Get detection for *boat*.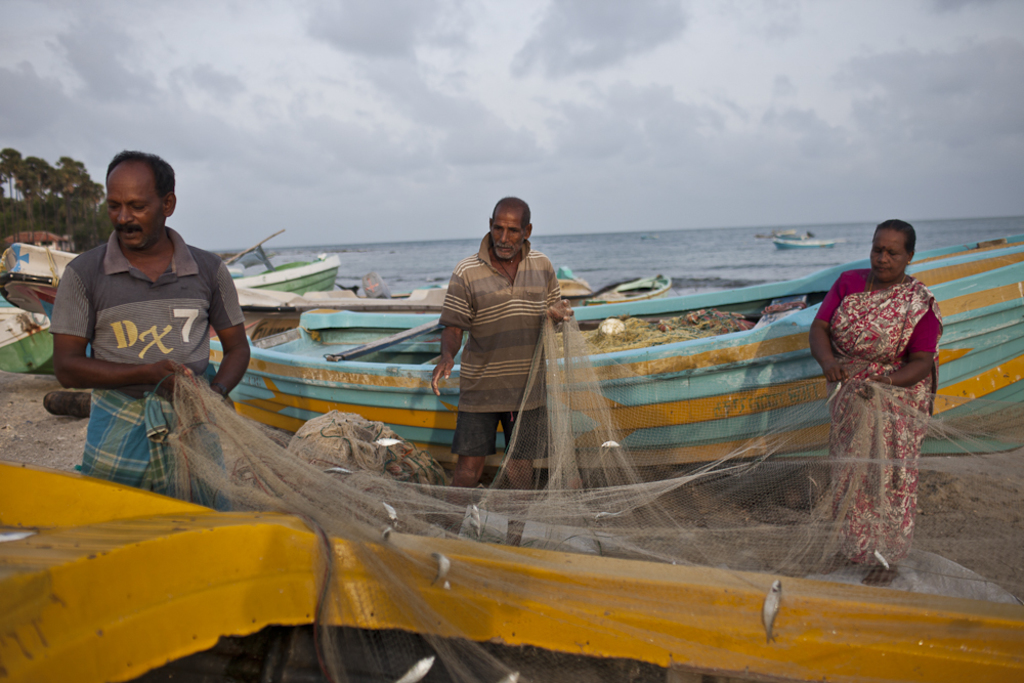
Detection: left=0, top=242, right=301, bottom=347.
